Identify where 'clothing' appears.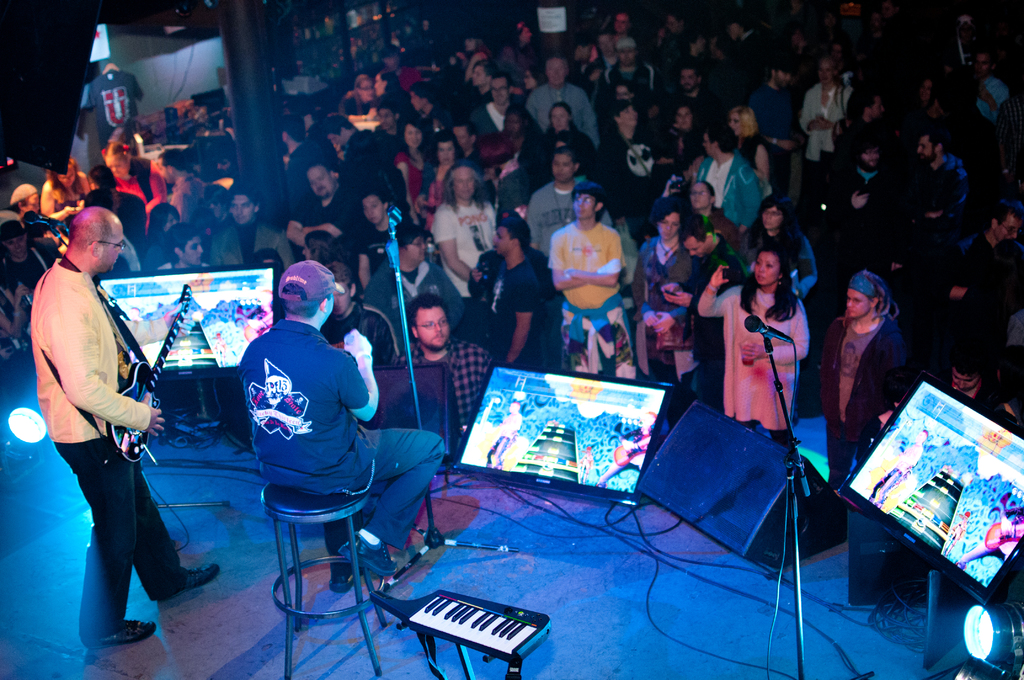
Appears at select_region(33, 201, 168, 631).
